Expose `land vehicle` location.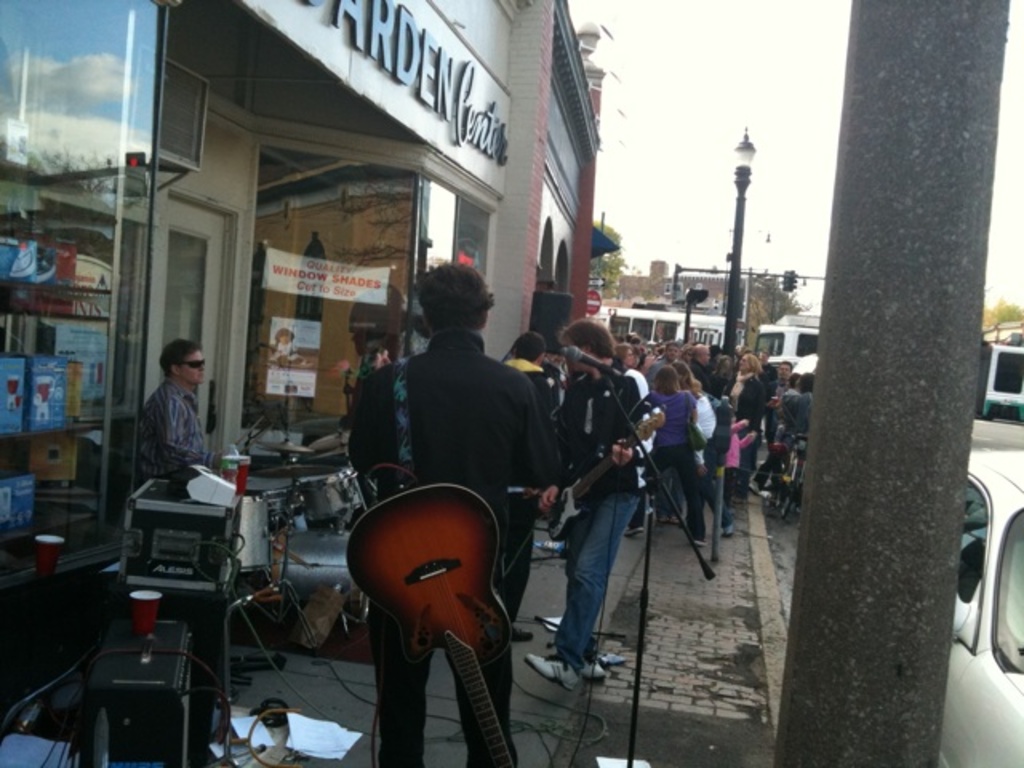
Exposed at (x1=752, y1=317, x2=821, y2=366).
